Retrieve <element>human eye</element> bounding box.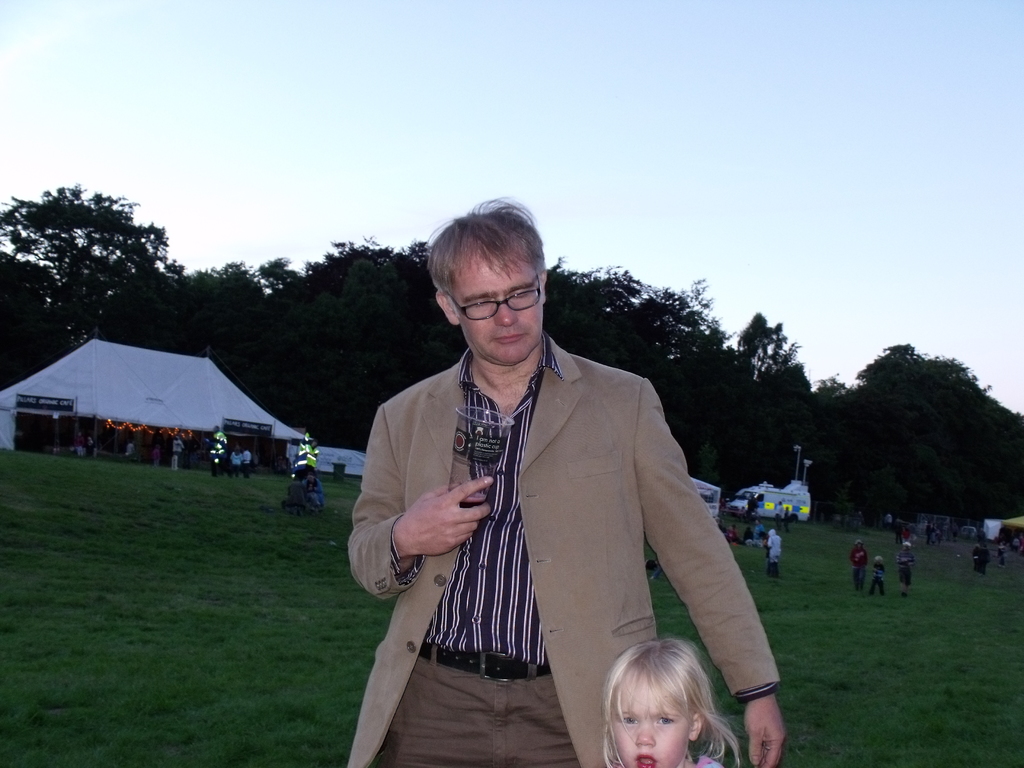
Bounding box: (x1=655, y1=710, x2=675, y2=726).
